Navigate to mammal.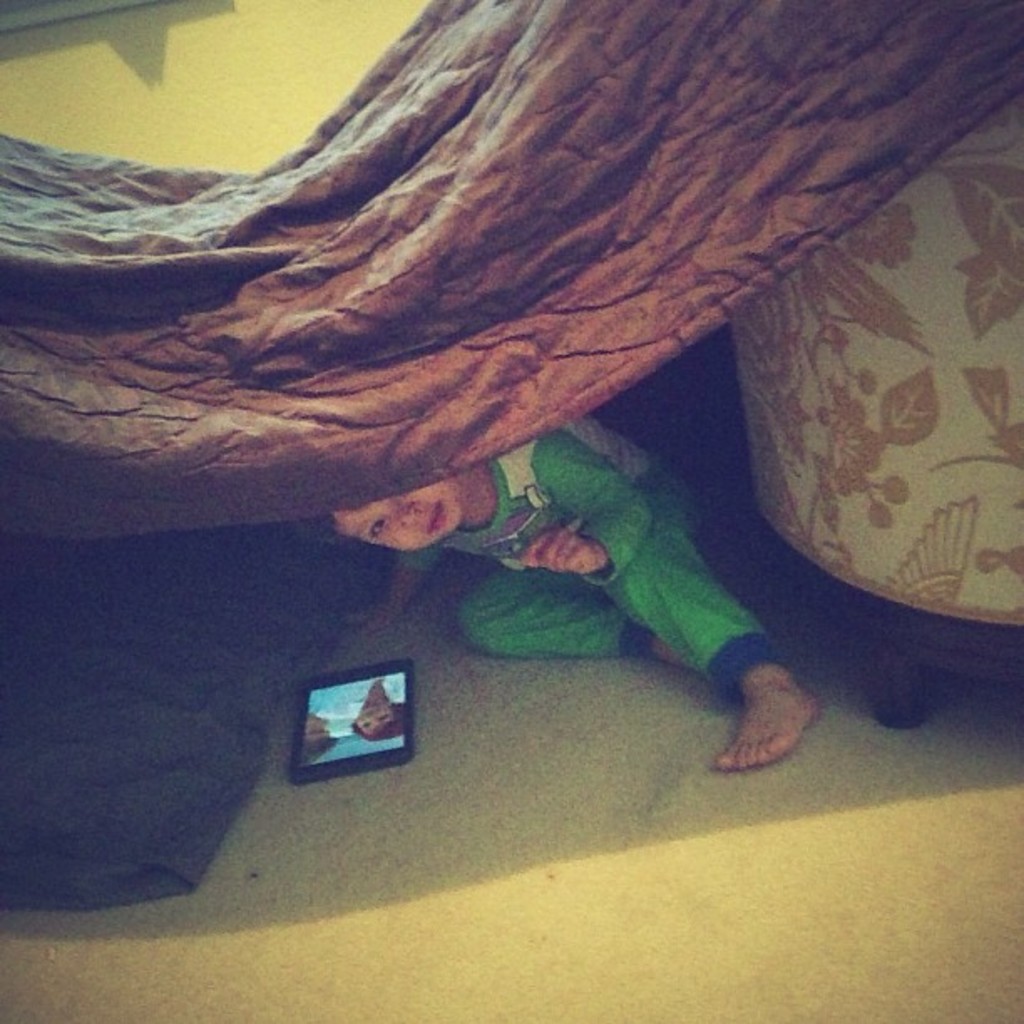
Navigation target: <bbox>291, 412, 822, 770</bbox>.
